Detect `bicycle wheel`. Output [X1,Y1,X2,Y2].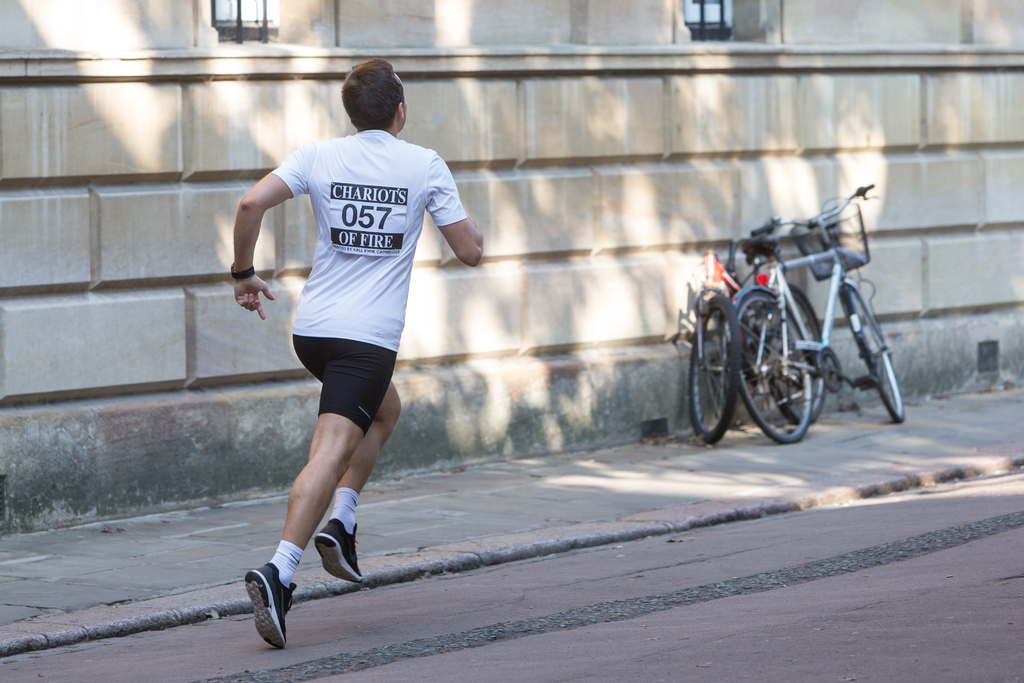
[687,296,744,443].
